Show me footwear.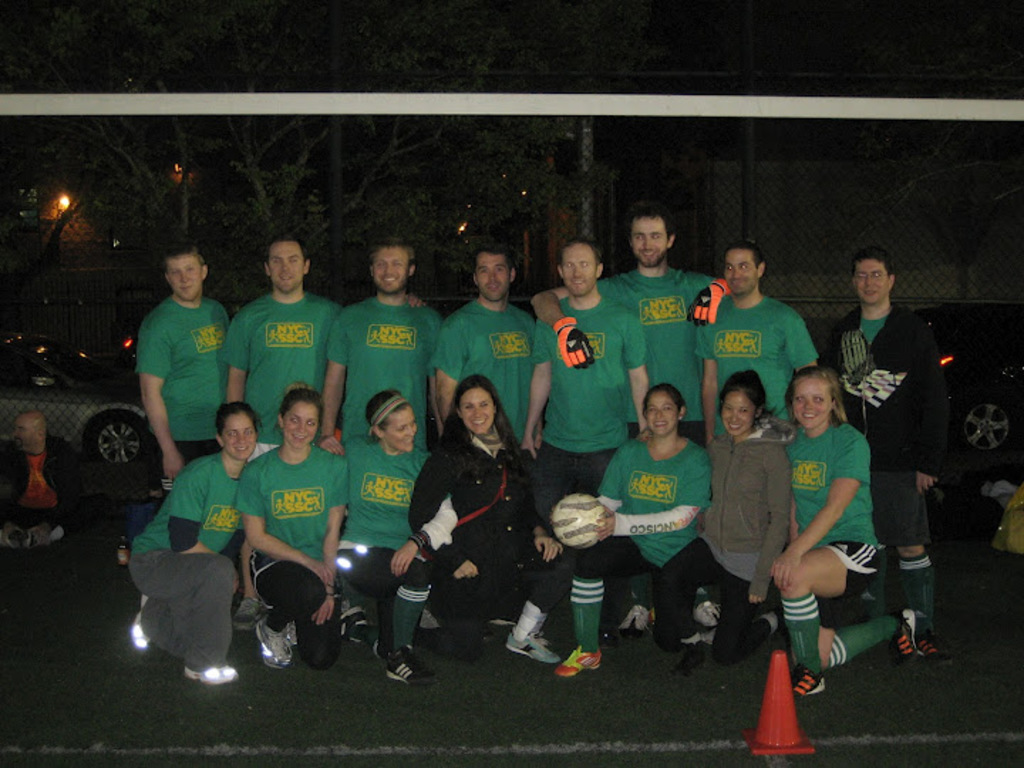
footwear is here: 922:634:951:667.
